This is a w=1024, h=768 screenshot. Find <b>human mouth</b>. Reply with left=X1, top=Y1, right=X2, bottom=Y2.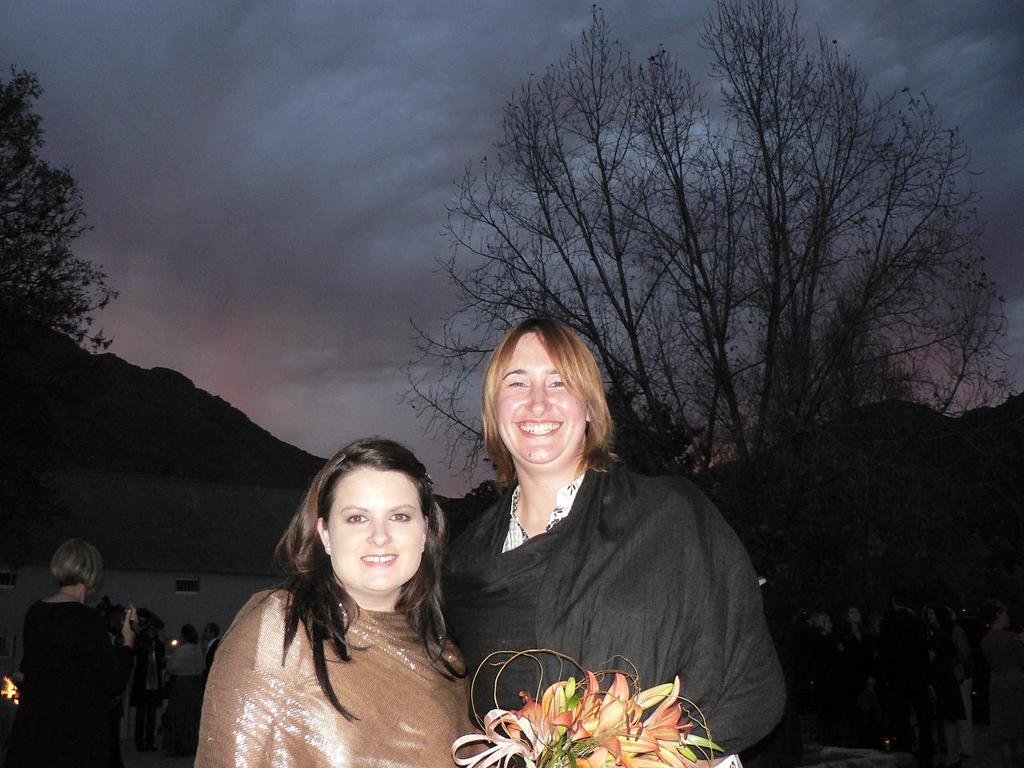
left=516, top=415, right=569, bottom=442.
